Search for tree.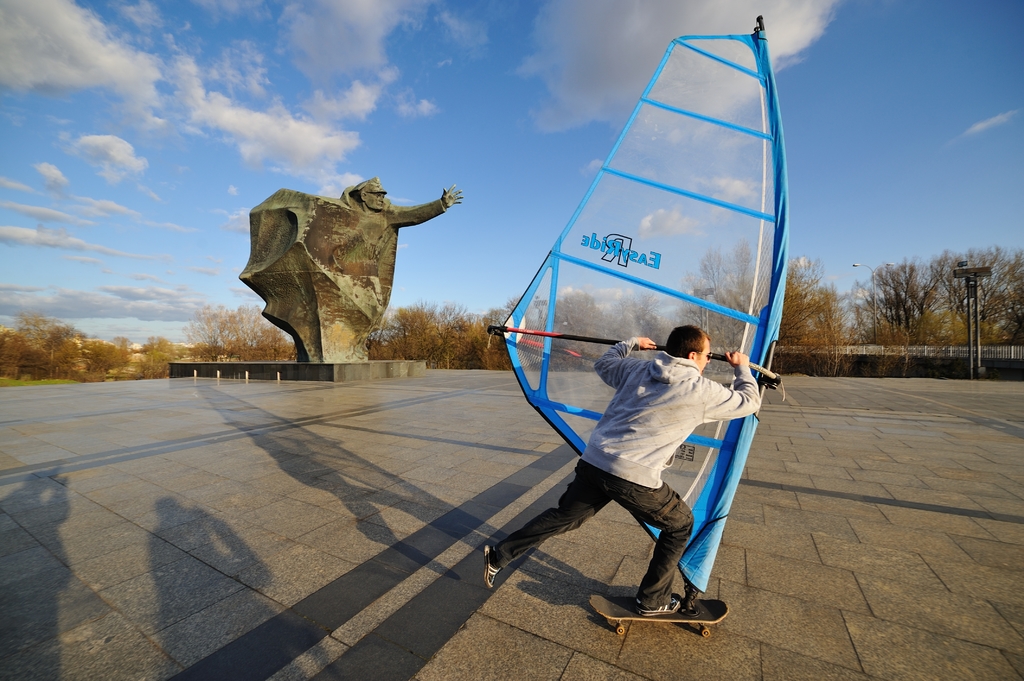
Found at bbox=[547, 288, 599, 368].
